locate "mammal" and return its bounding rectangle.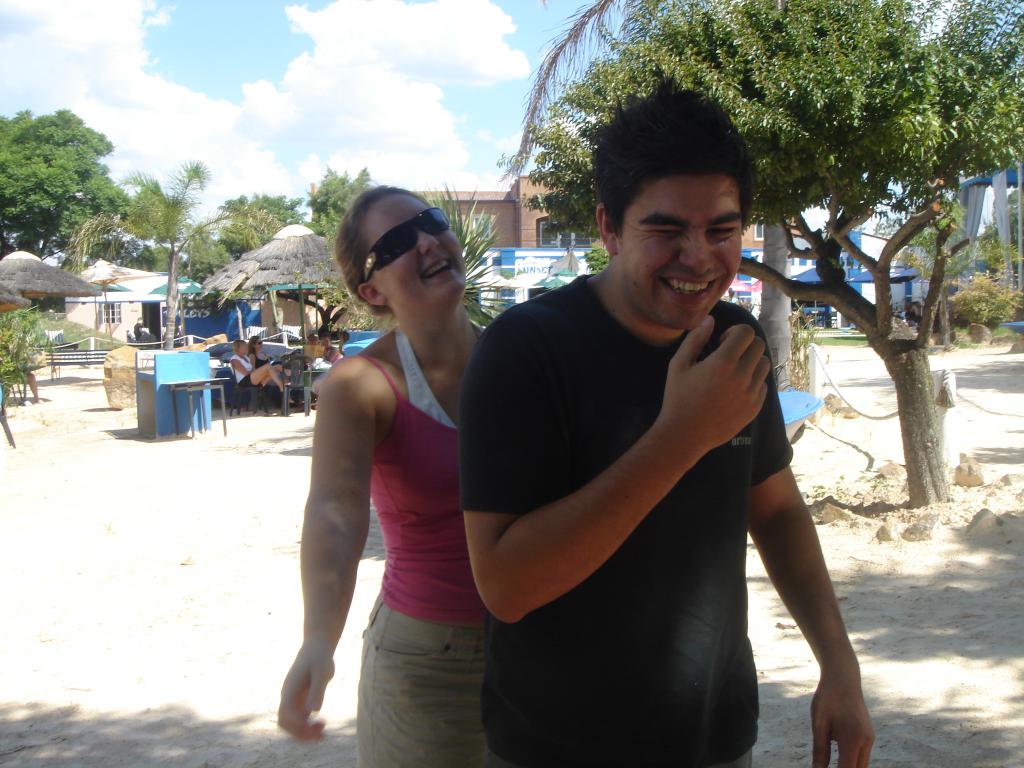
260, 188, 479, 741.
